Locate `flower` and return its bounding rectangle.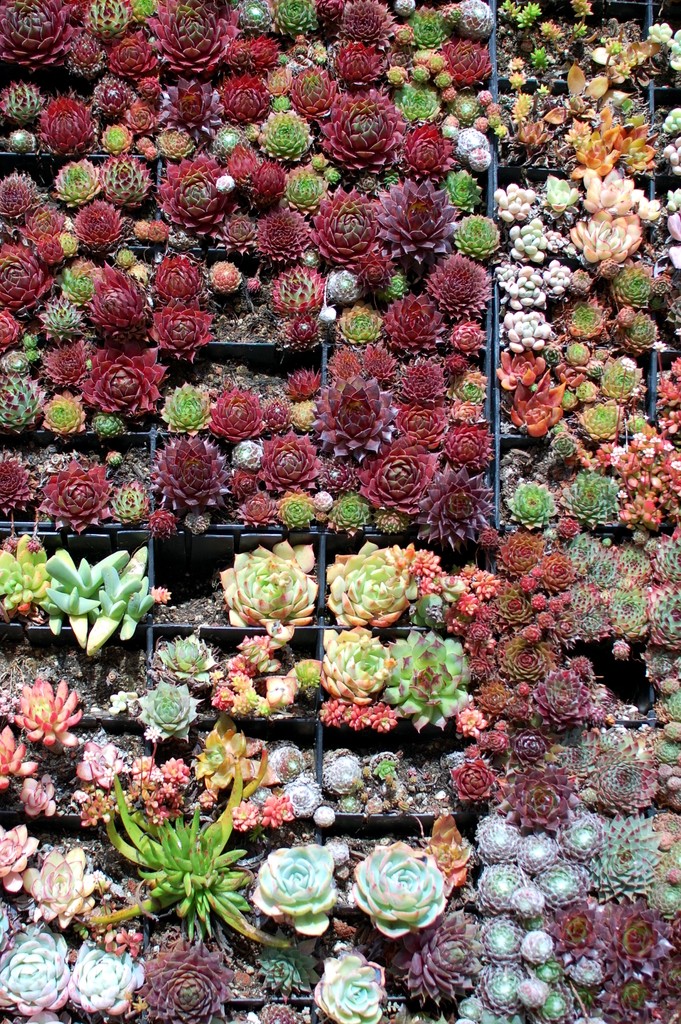
{"x1": 15, "y1": 679, "x2": 90, "y2": 749}.
